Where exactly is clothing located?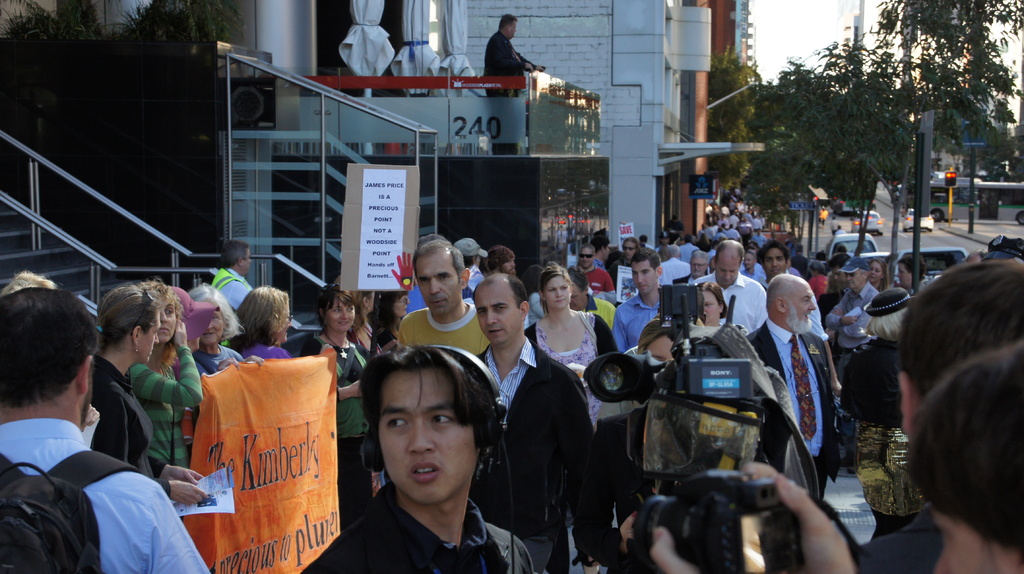
Its bounding box is BBox(461, 339, 612, 538).
